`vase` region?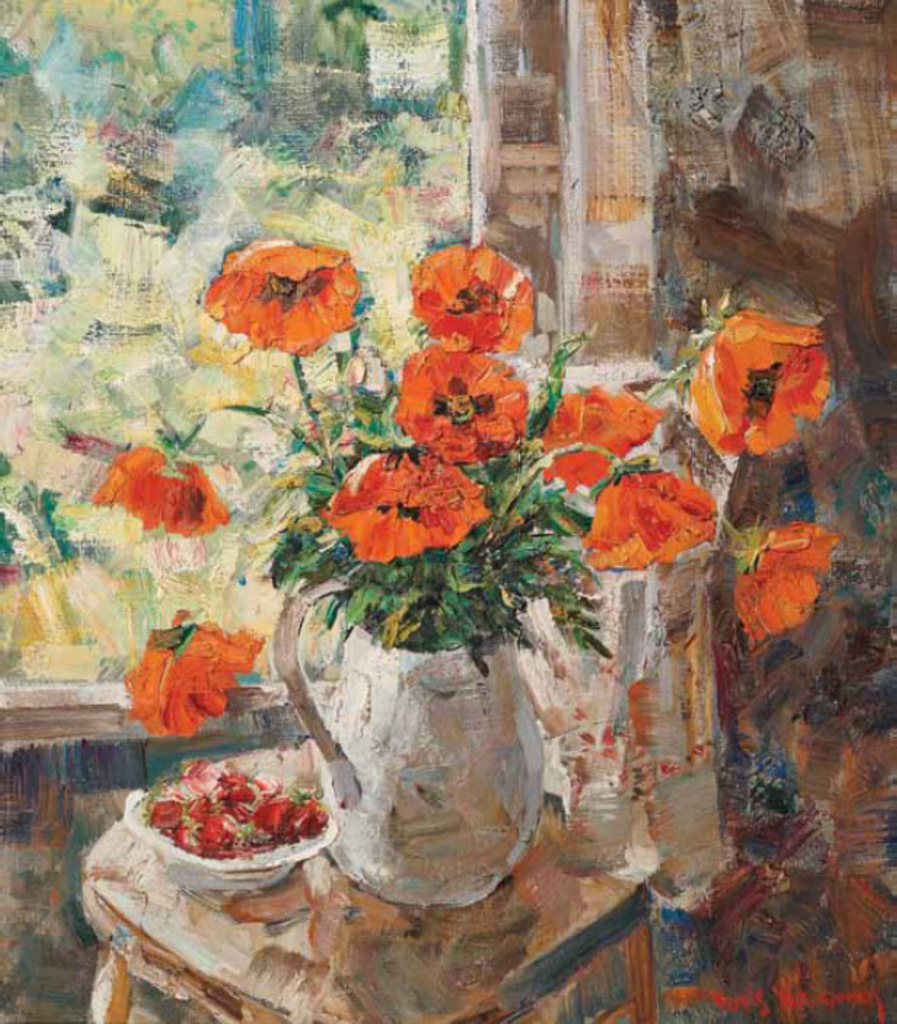
left=269, top=574, right=549, bottom=905
